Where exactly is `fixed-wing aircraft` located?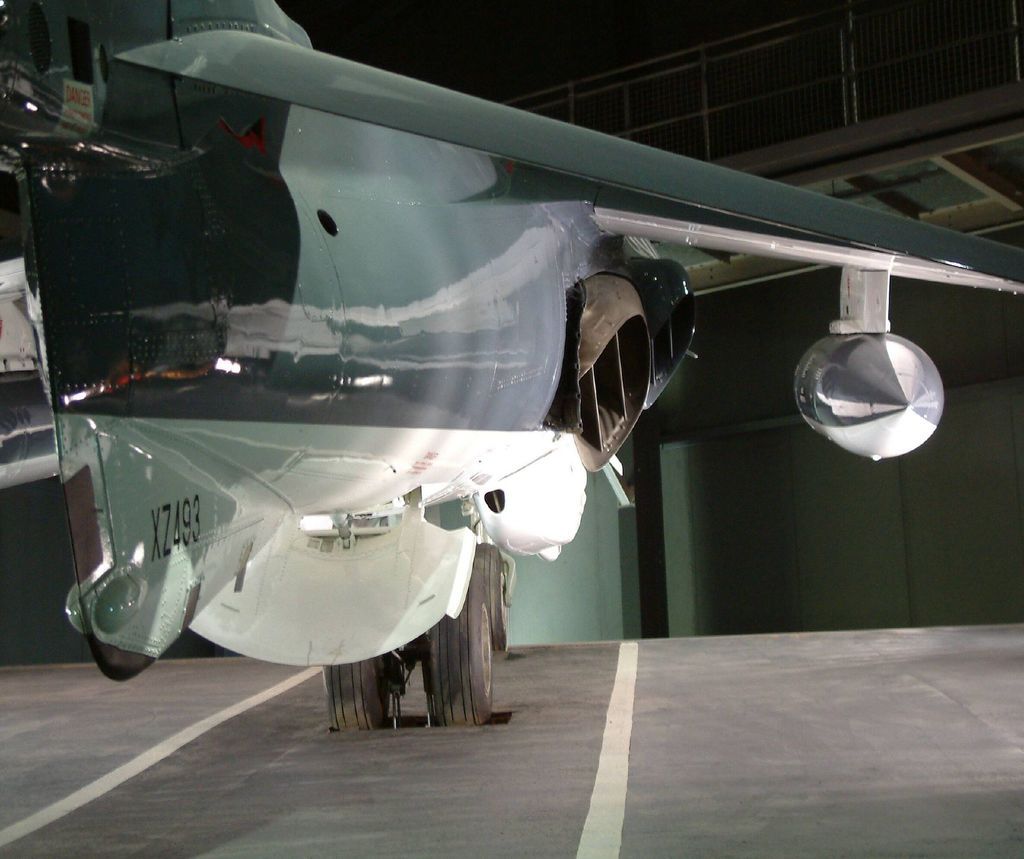
Its bounding box is crop(0, 0, 1023, 726).
